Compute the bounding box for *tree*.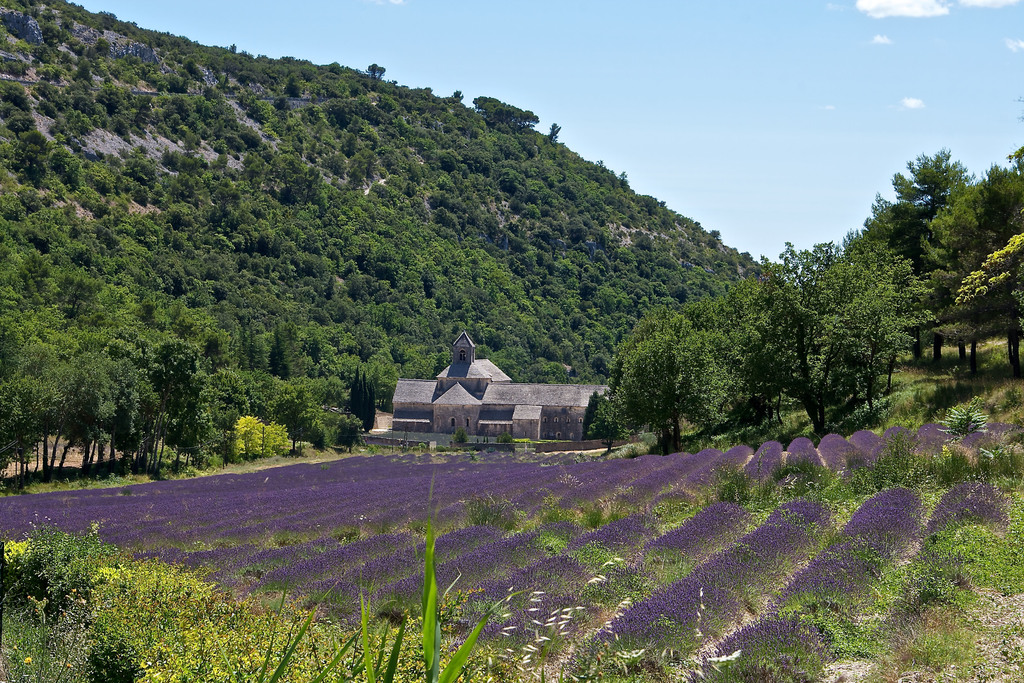
683,252,826,422.
